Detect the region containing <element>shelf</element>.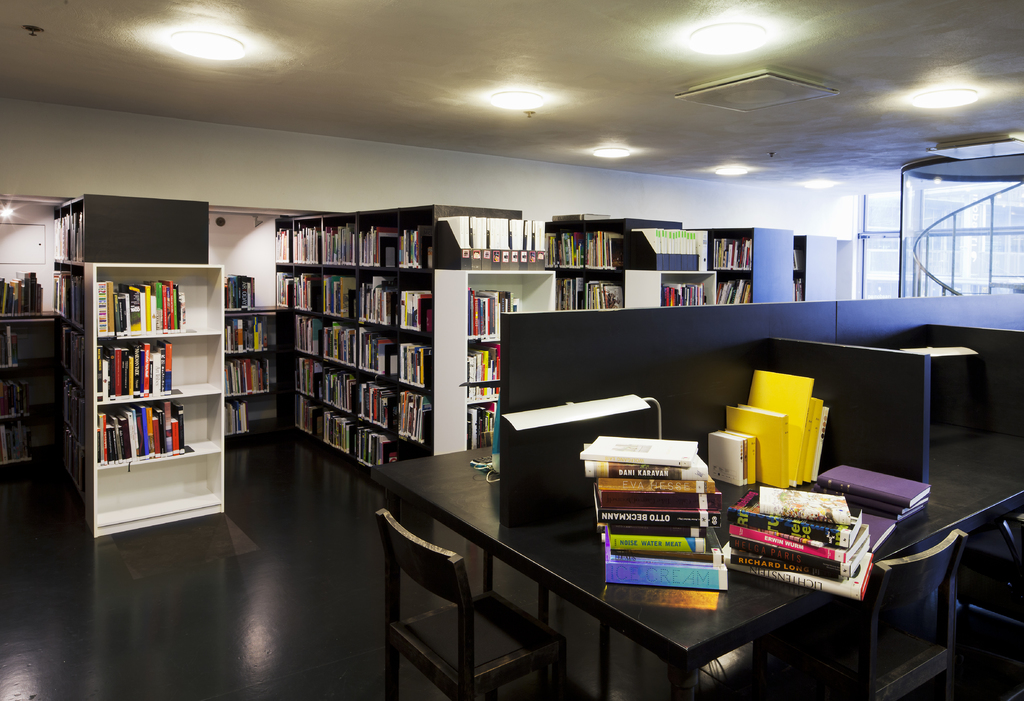
(x1=465, y1=341, x2=500, y2=401).
